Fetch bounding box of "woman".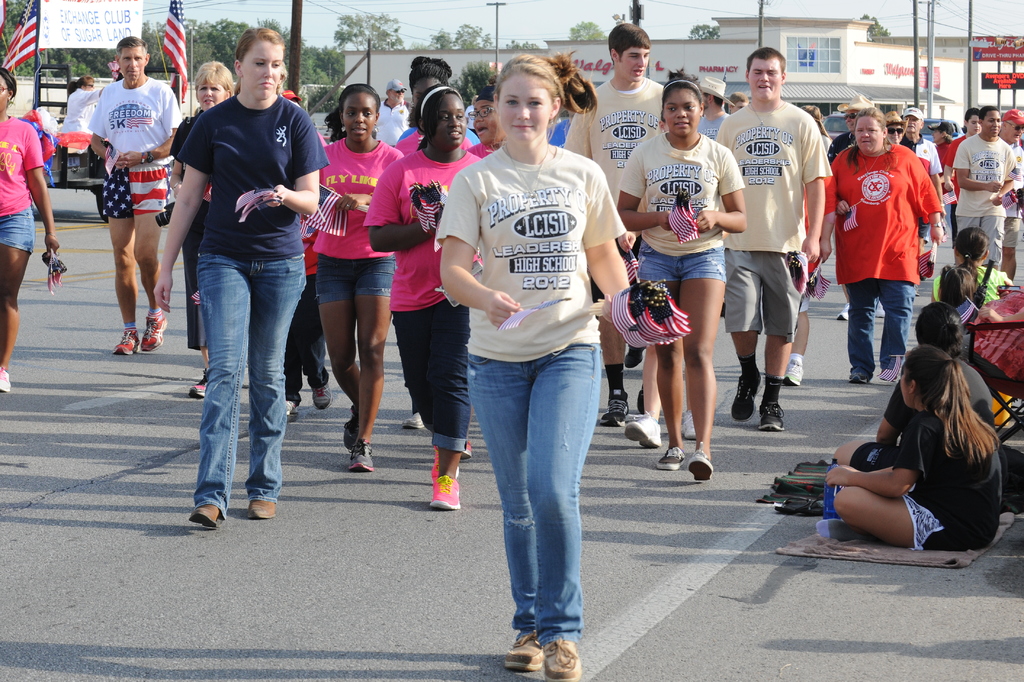
Bbox: 305, 82, 403, 478.
